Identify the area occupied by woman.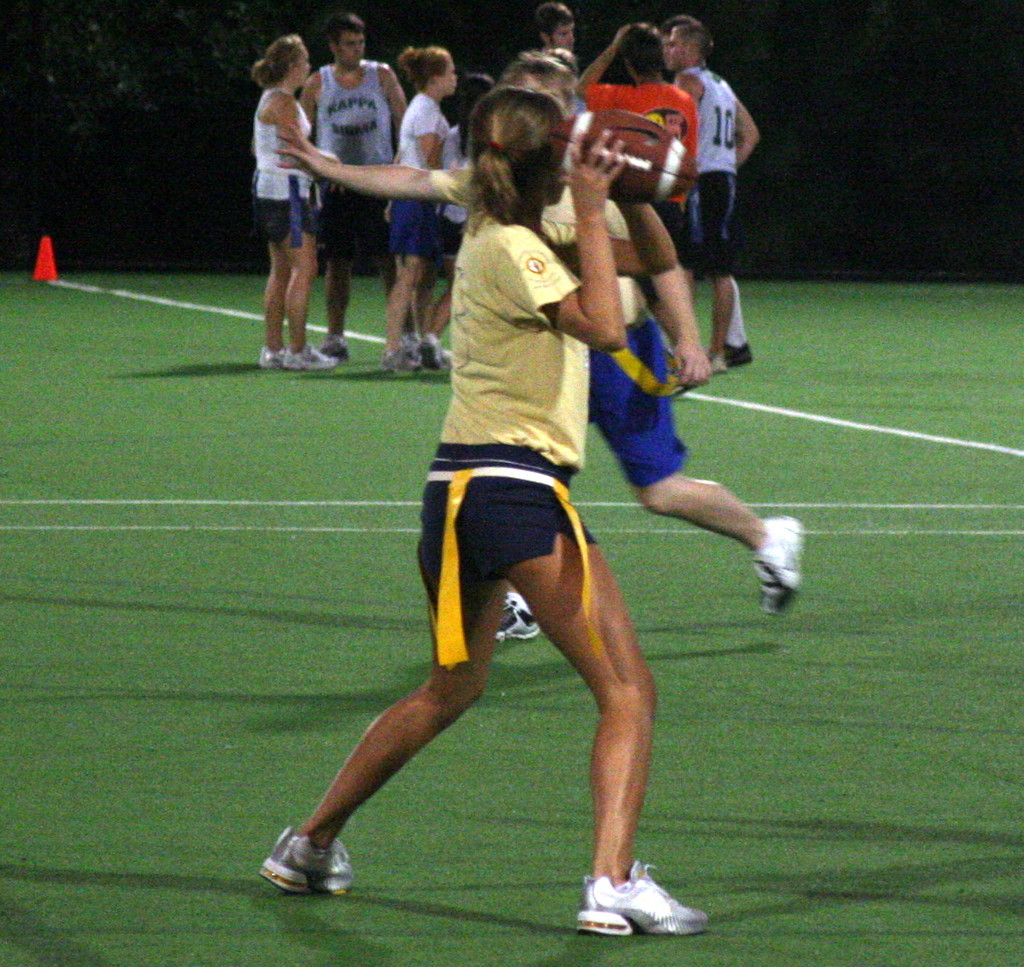
Area: bbox=[237, 31, 337, 373].
